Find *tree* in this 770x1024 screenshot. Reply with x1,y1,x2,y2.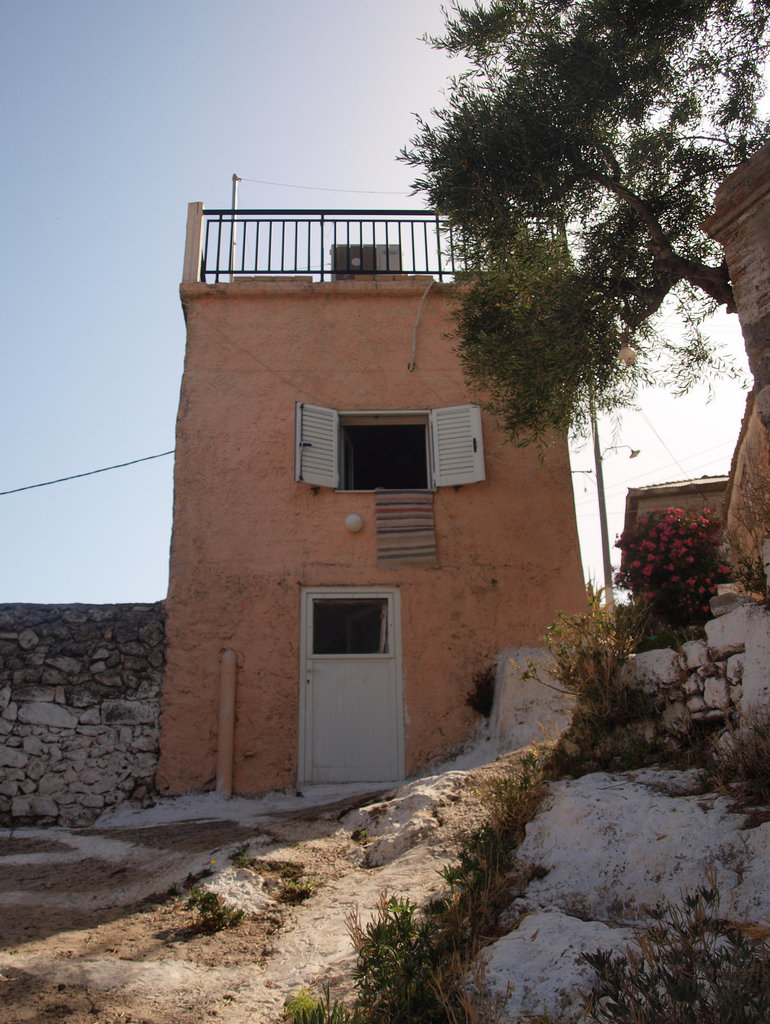
409,17,739,547.
